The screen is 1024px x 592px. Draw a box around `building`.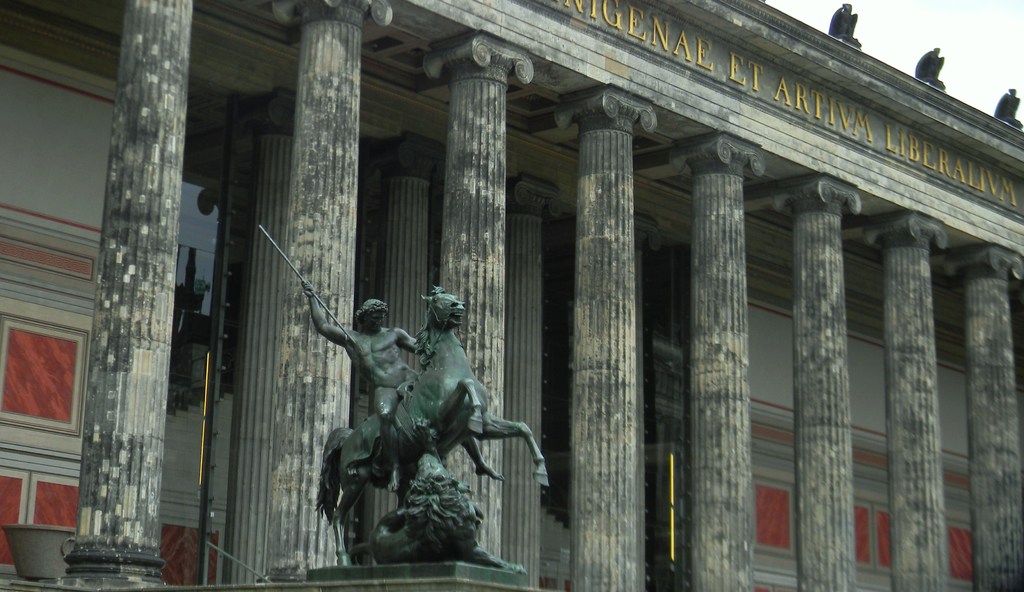
(0,0,1023,591).
